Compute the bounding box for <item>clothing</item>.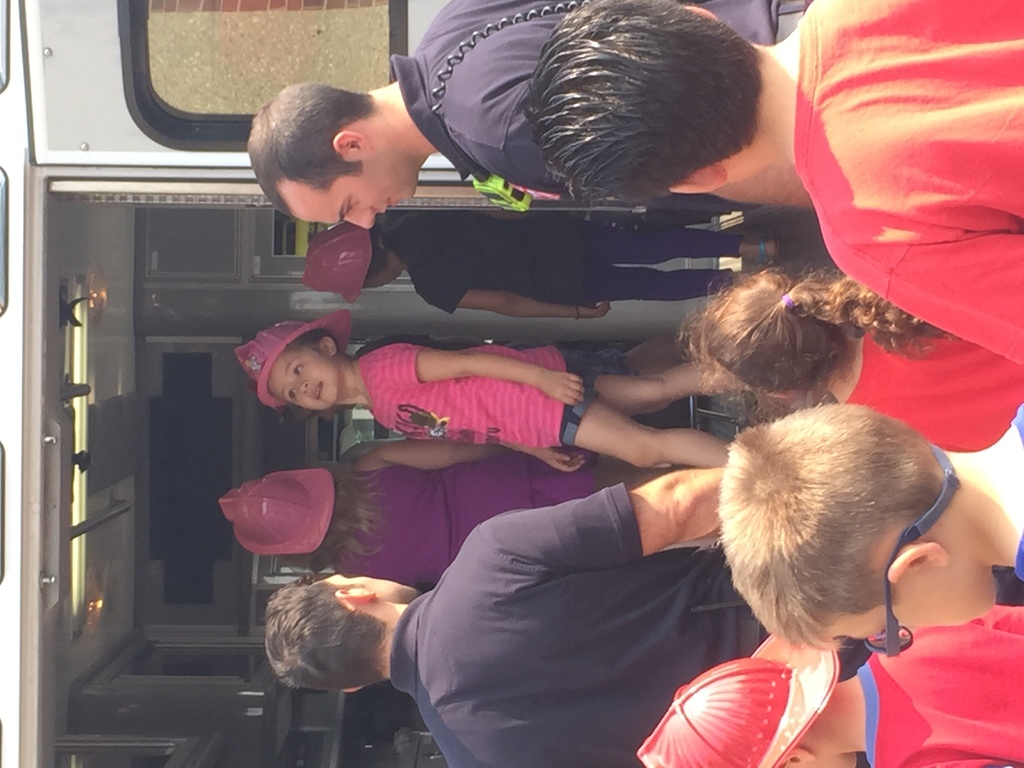
select_region(837, 295, 1023, 452).
